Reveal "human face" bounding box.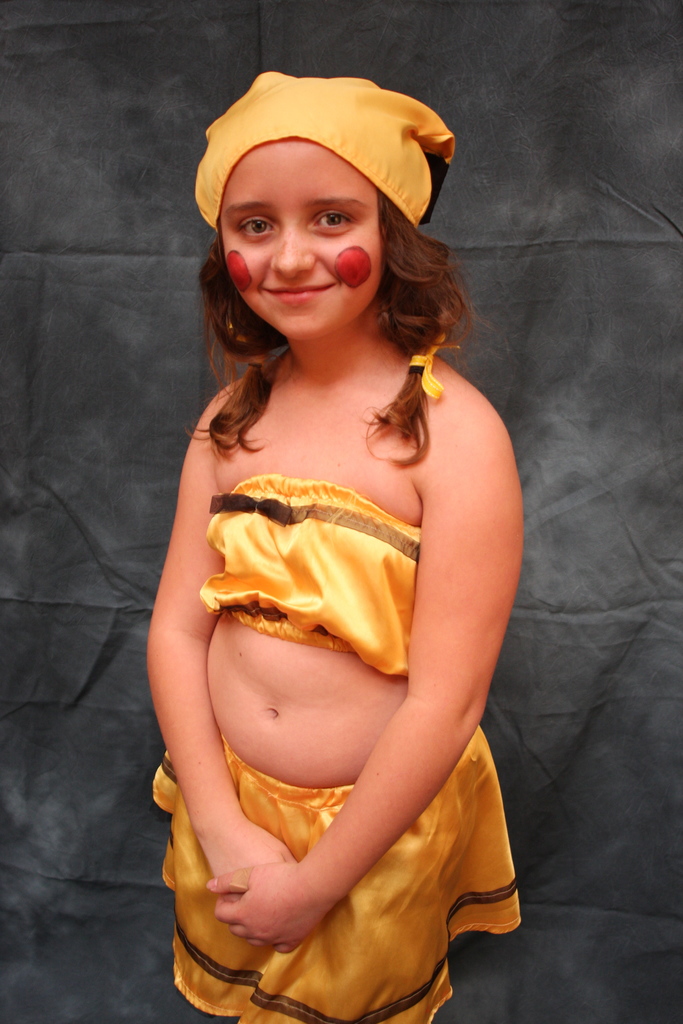
Revealed: {"x1": 226, "y1": 138, "x2": 378, "y2": 349}.
